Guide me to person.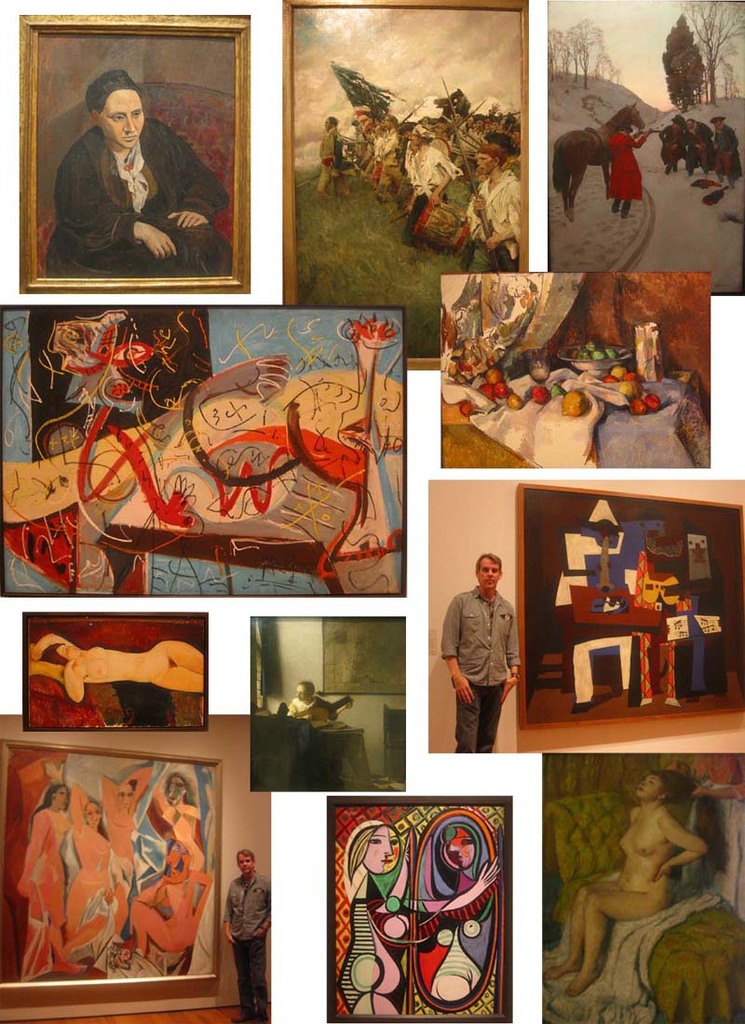
Guidance: [541,769,704,995].
